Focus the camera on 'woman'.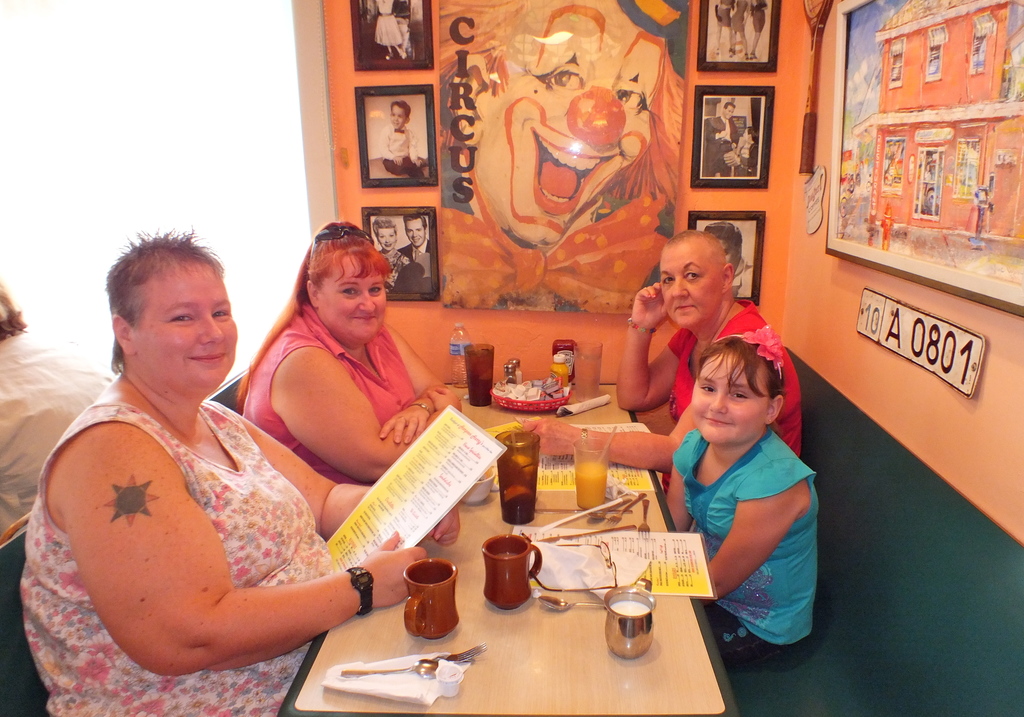
Focus region: bbox=(375, 0, 408, 60).
